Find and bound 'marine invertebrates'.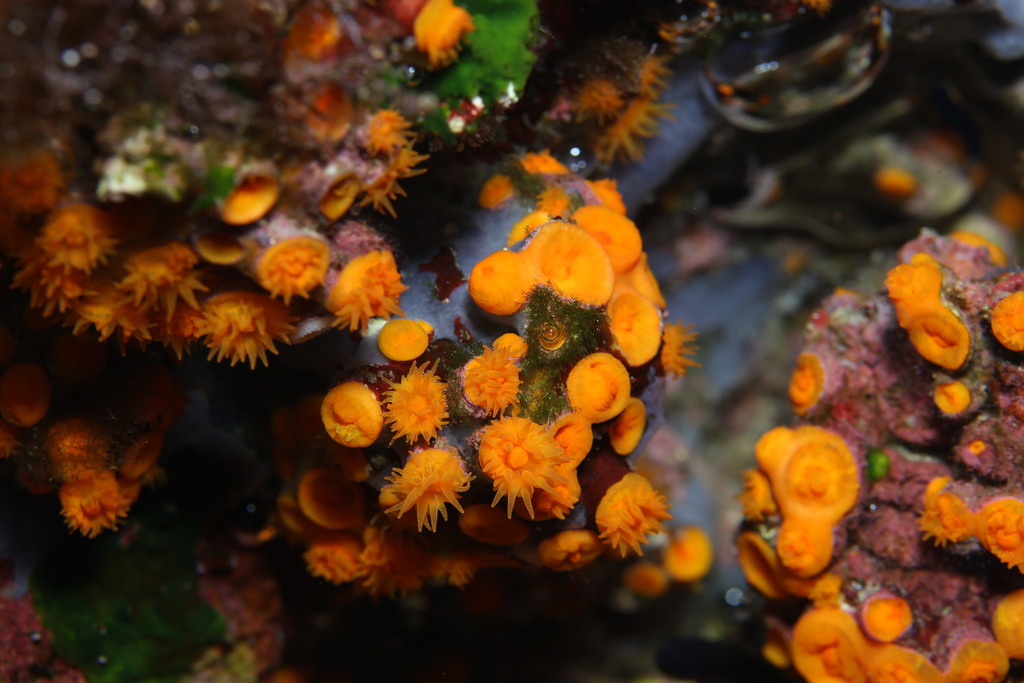
Bound: BBox(47, 427, 124, 480).
